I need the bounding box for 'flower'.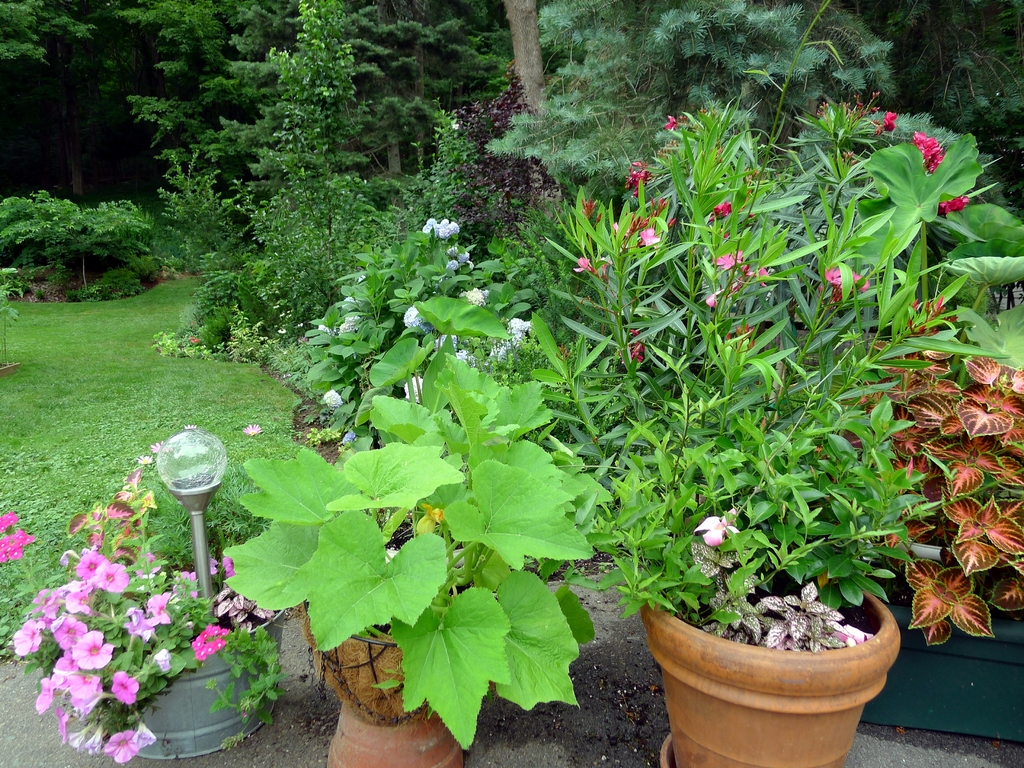
Here it is: (151, 440, 168, 454).
